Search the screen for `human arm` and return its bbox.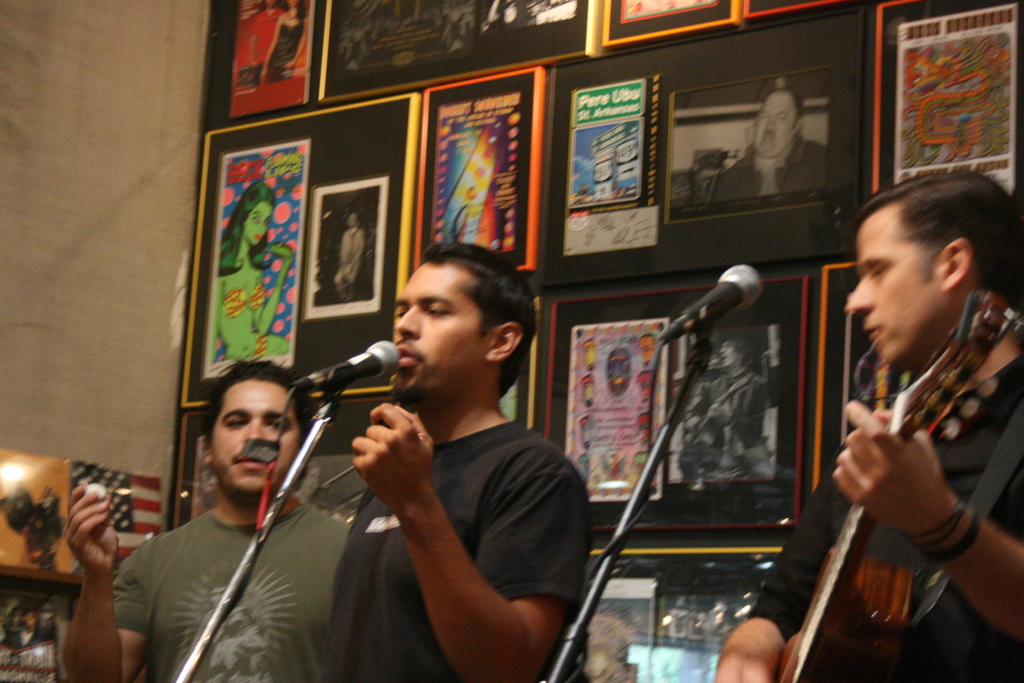
Found: (360,432,542,663).
